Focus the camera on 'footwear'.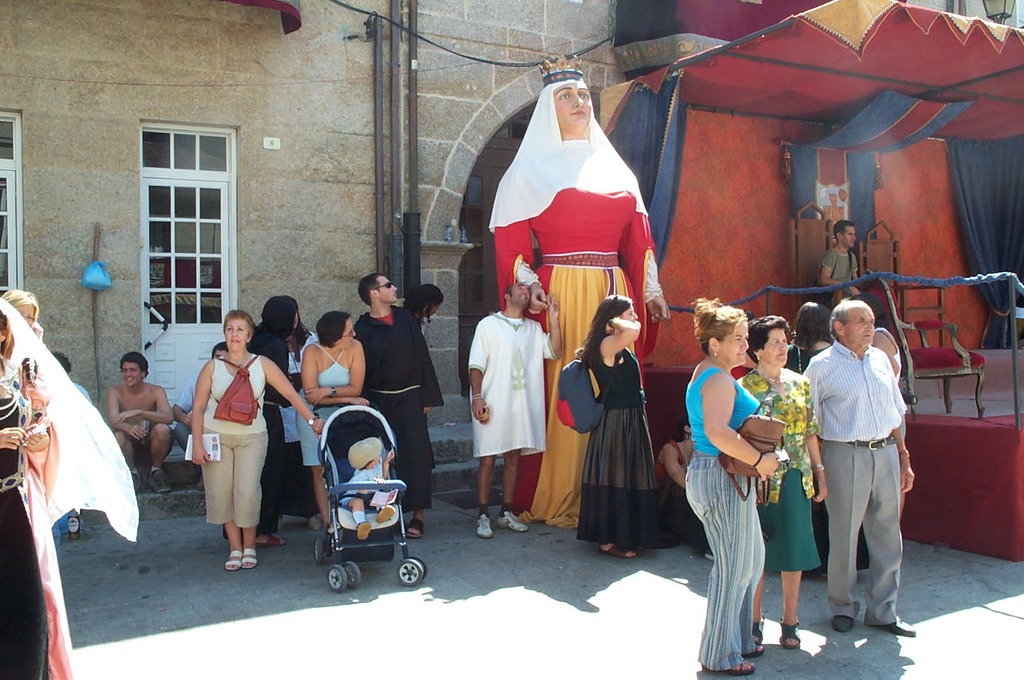
Focus region: region(196, 476, 202, 491).
